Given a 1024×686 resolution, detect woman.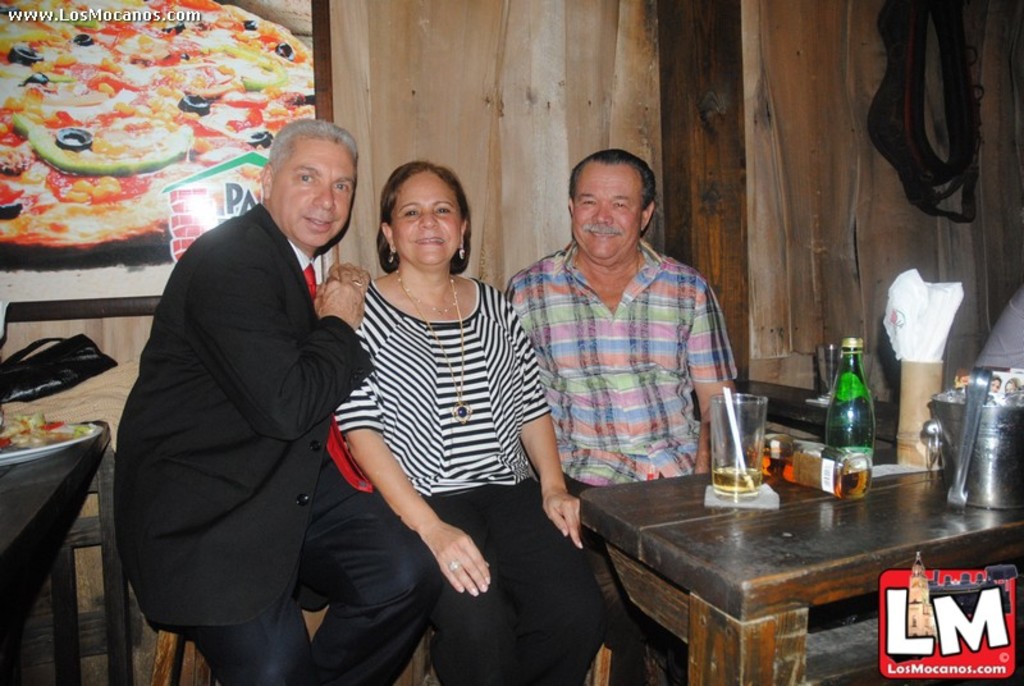
x1=315 y1=140 x2=545 y2=645.
